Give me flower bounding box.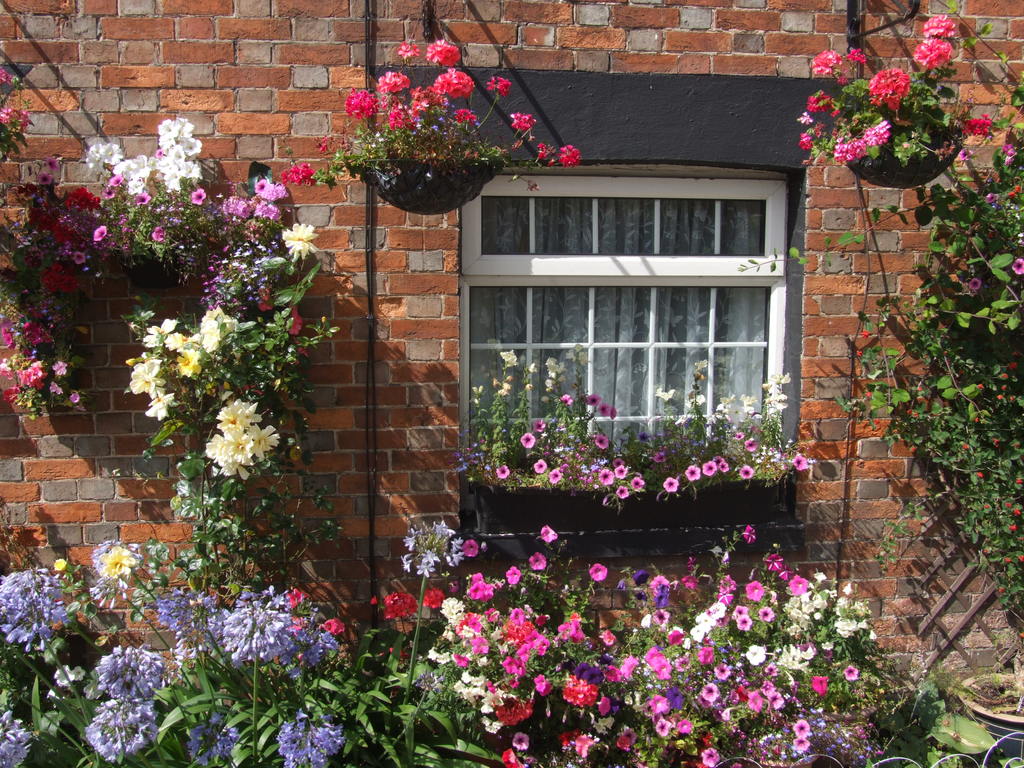
{"x1": 918, "y1": 9, "x2": 960, "y2": 37}.
